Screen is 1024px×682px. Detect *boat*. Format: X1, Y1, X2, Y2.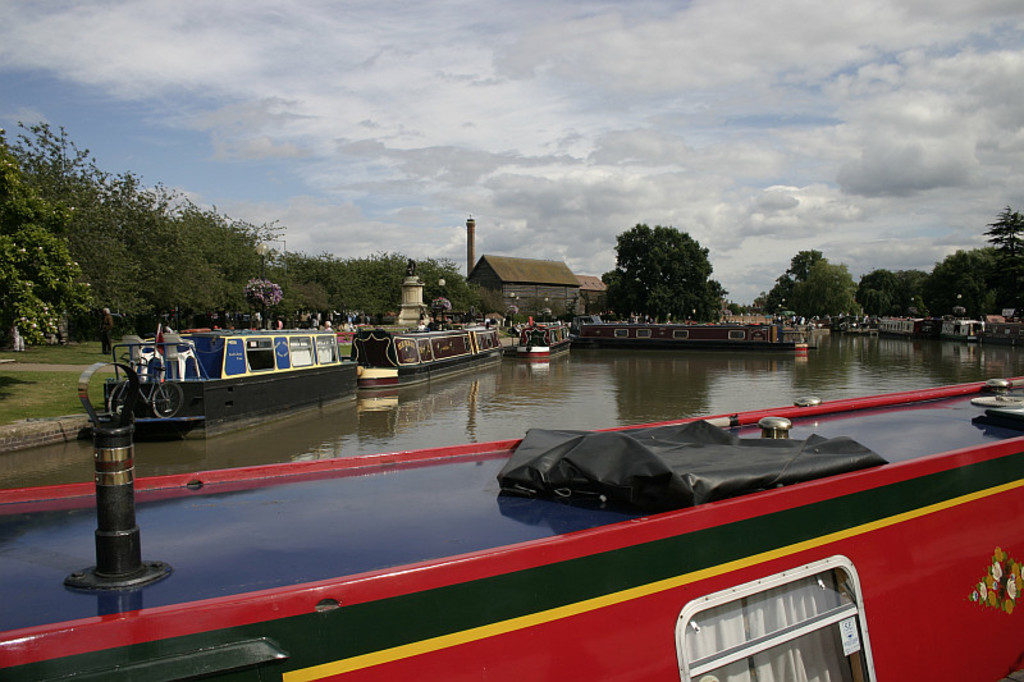
576, 316, 794, 348.
